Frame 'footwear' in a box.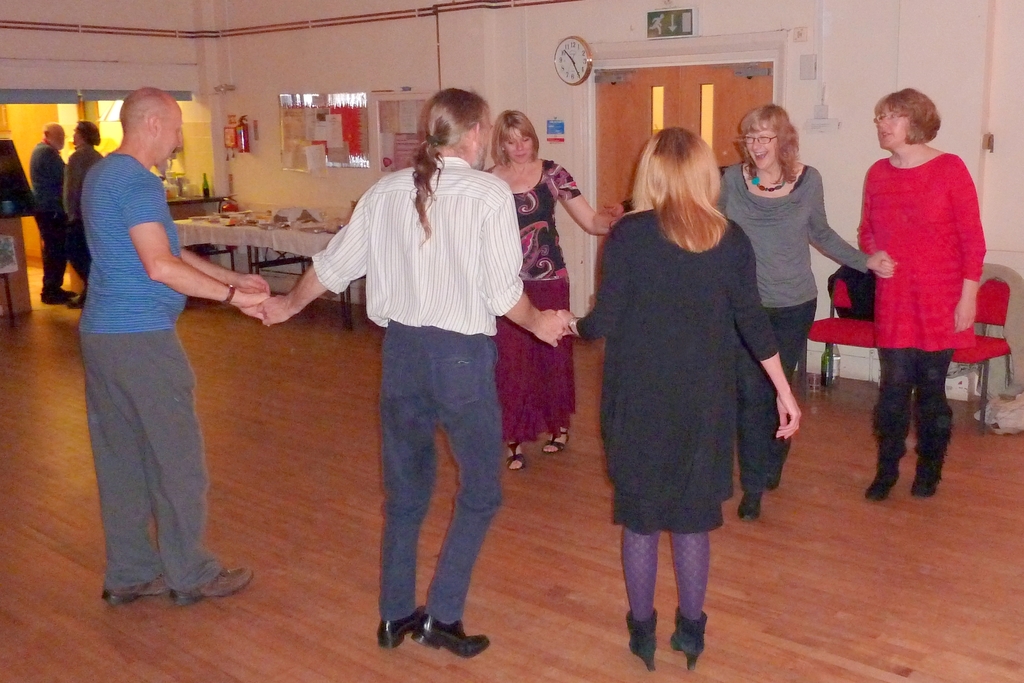
540,425,569,451.
